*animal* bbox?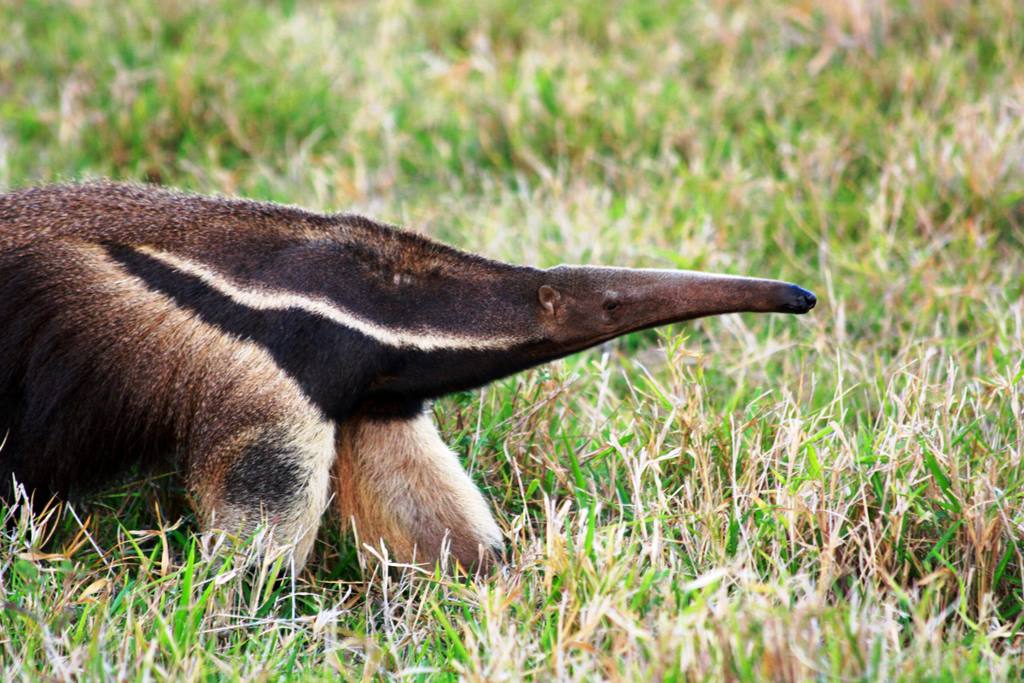
region(0, 177, 816, 595)
